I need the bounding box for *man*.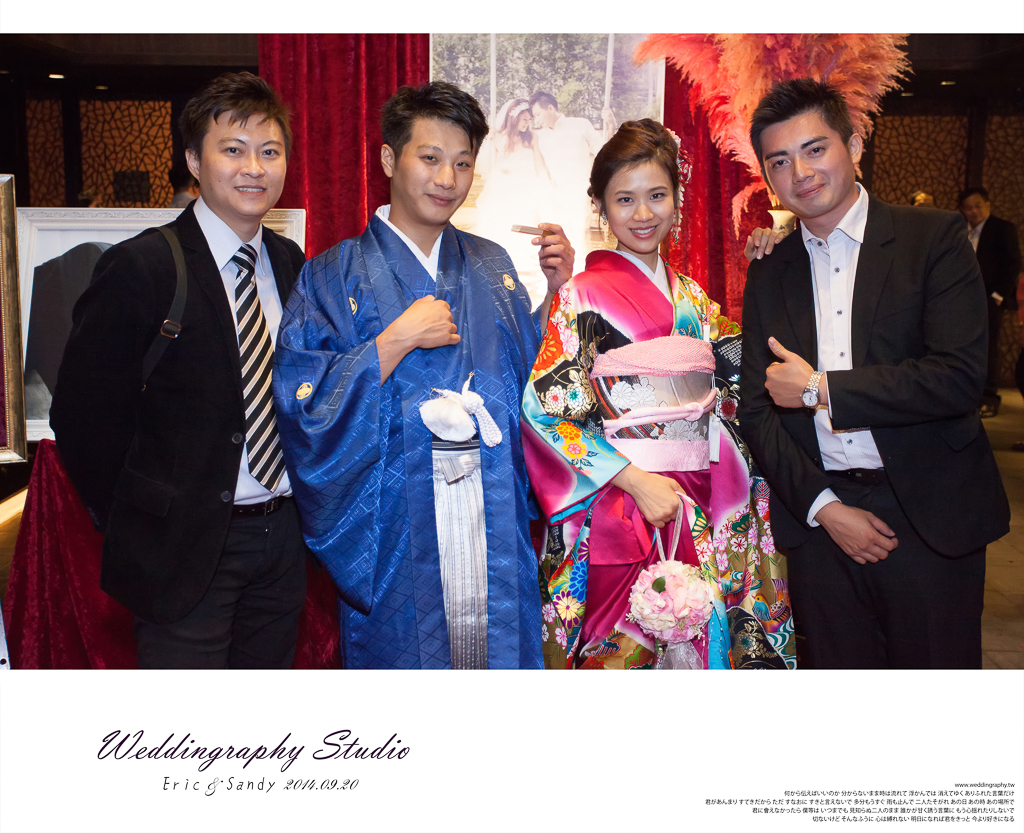
Here it is: (529, 94, 605, 268).
